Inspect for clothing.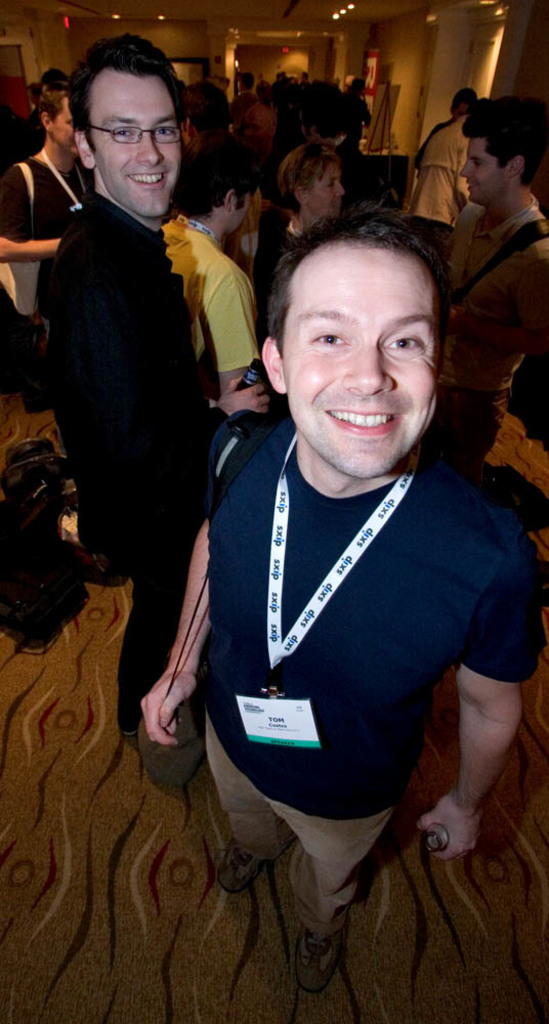
Inspection: [left=189, top=406, right=546, bottom=939].
